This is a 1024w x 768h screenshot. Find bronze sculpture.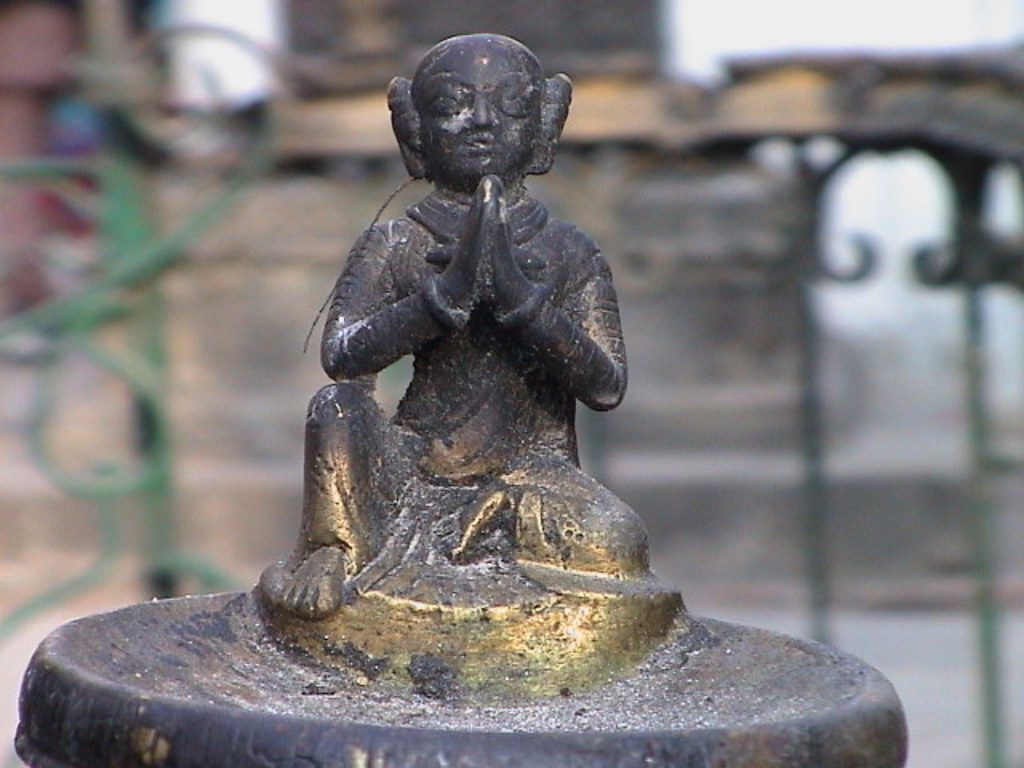
Bounding box: locate(256, 32, 659, 621).
